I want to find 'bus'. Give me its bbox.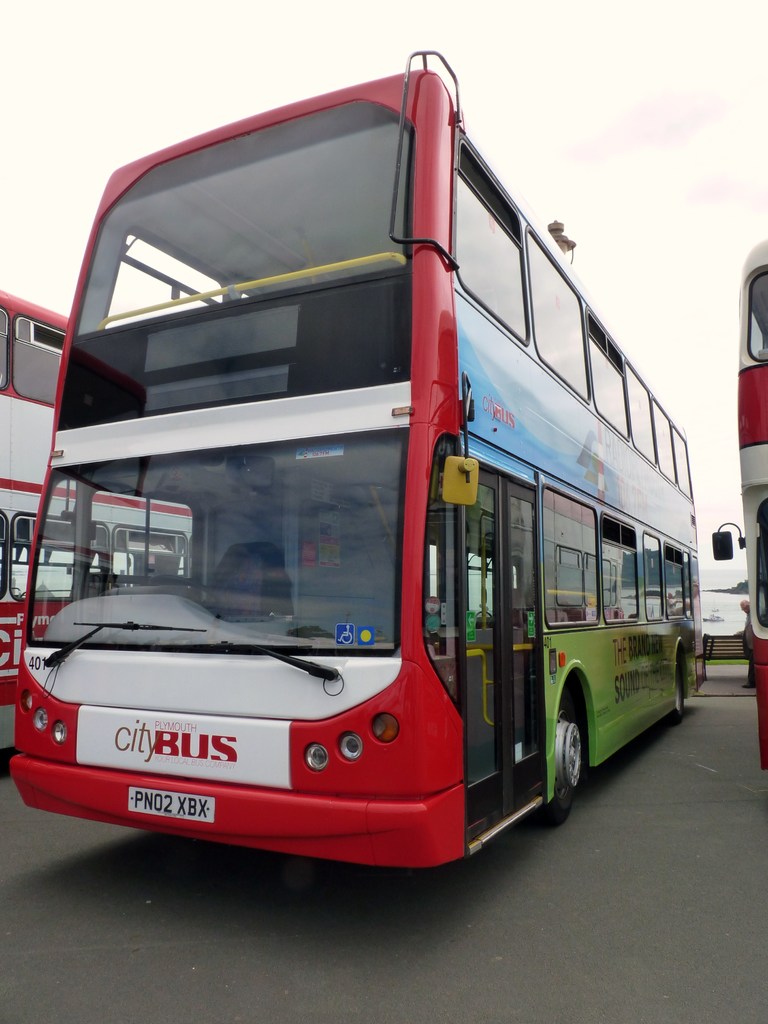
(710,237,767,770).
